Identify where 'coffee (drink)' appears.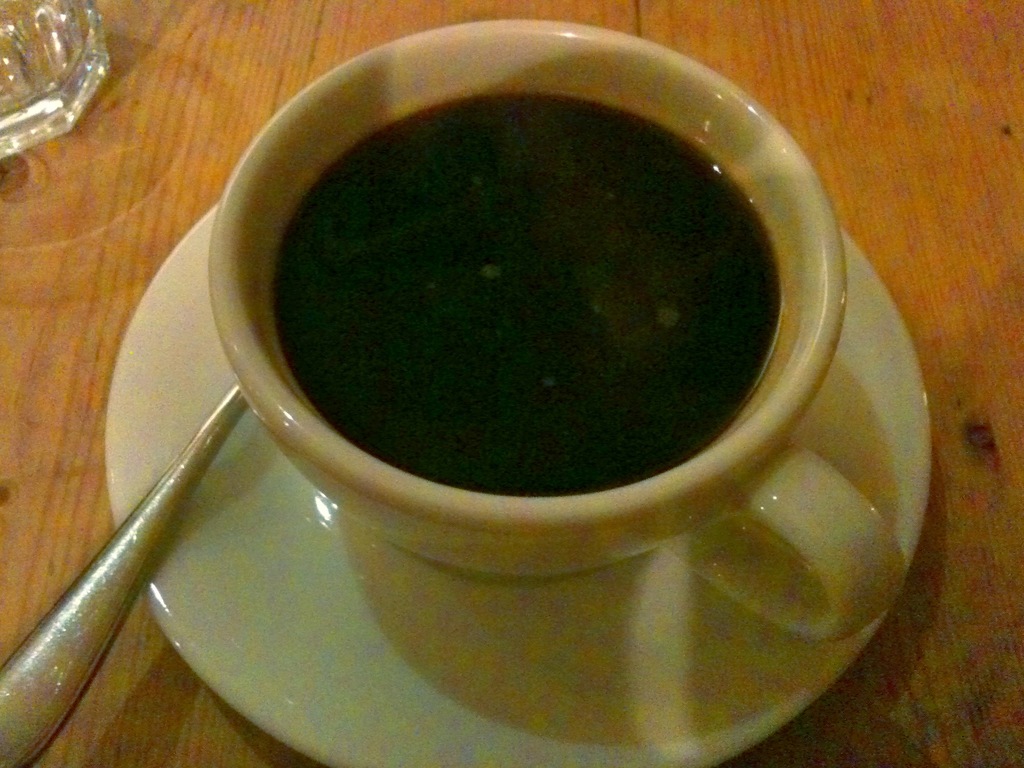
Appears at detection(273, 92, 782, 496).
